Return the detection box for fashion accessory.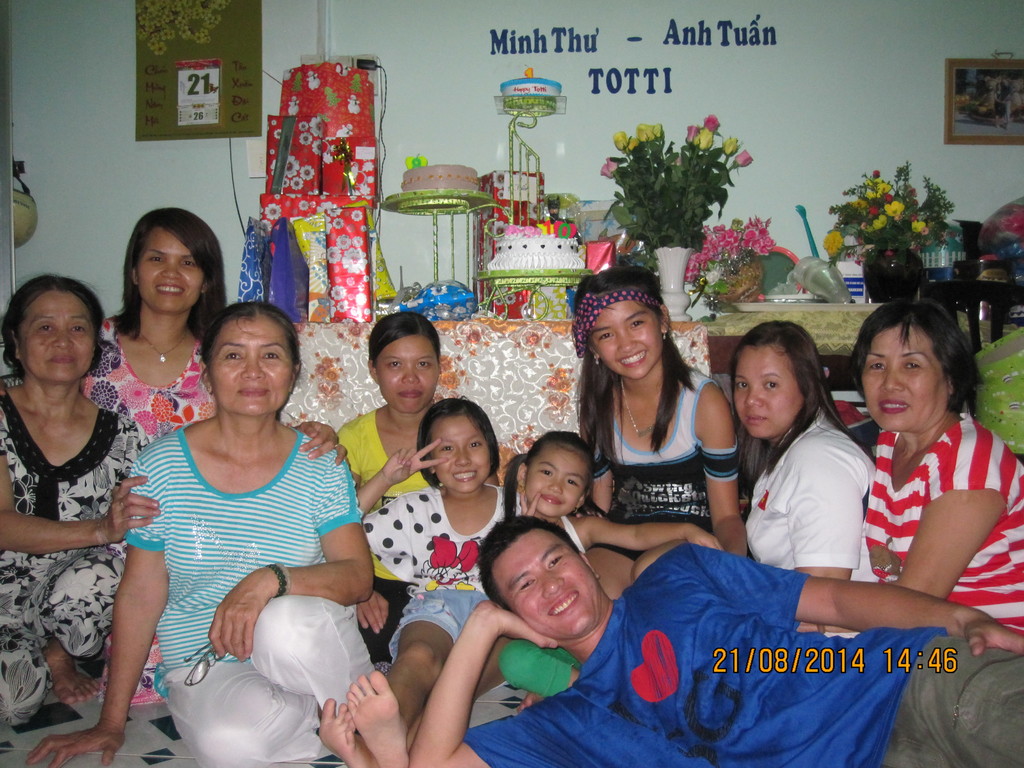
659:330:664:343.
